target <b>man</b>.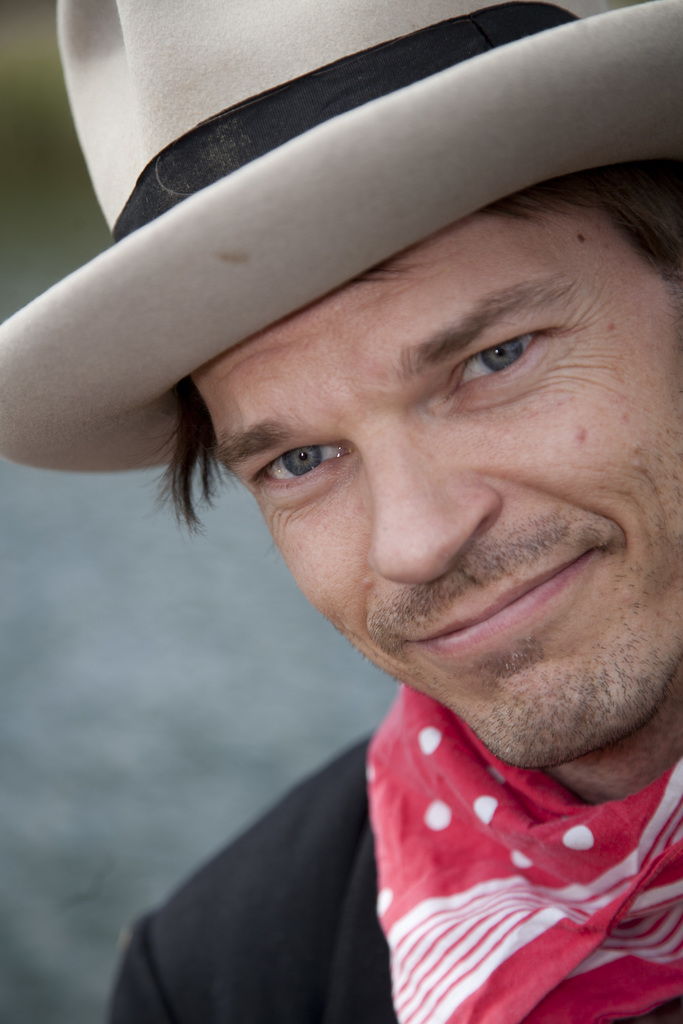
Target region: x1=34 y1=83 x2=682 y2=1023.
